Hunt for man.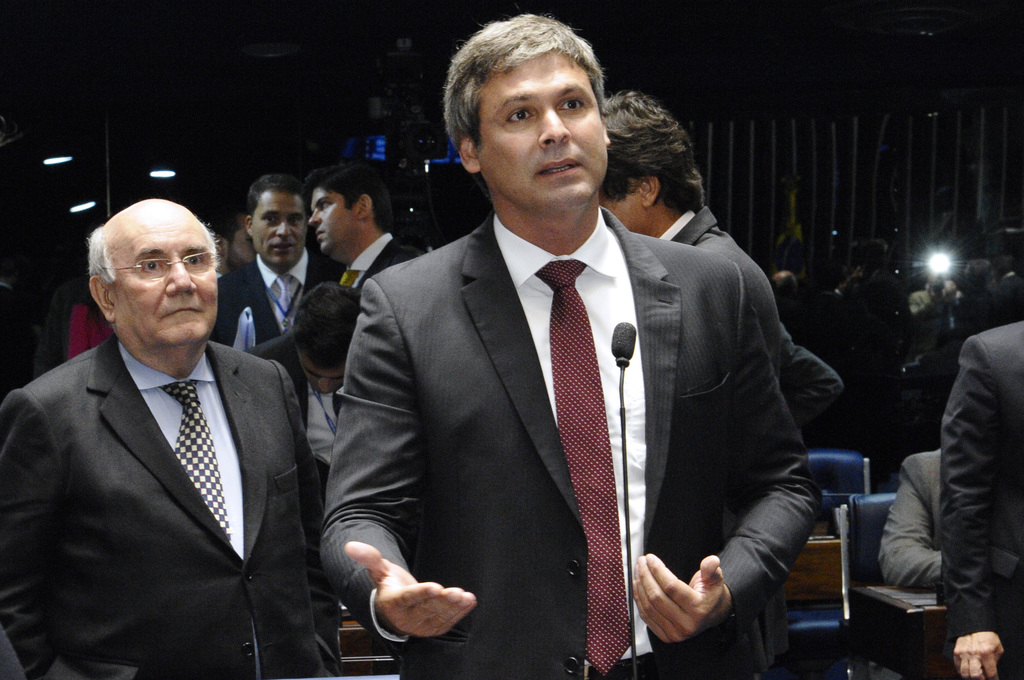
Hunted down at {"x1": 10, "y1": 187, "x2": 323, "y2": 656}.
